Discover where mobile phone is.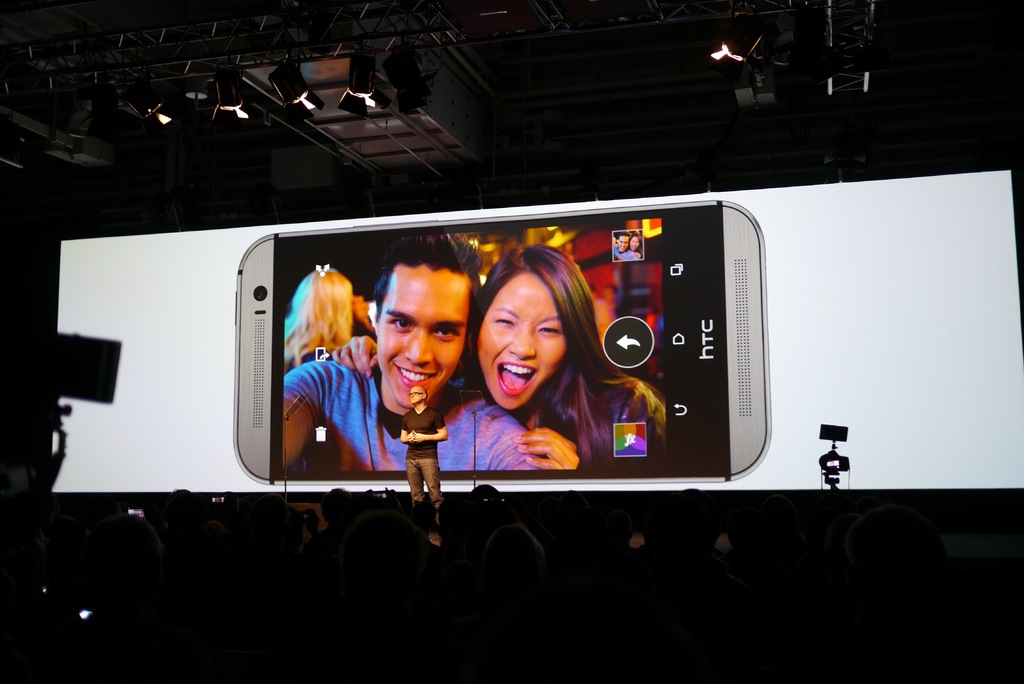
Discovered at select_region(230, 199, 773, 482).
